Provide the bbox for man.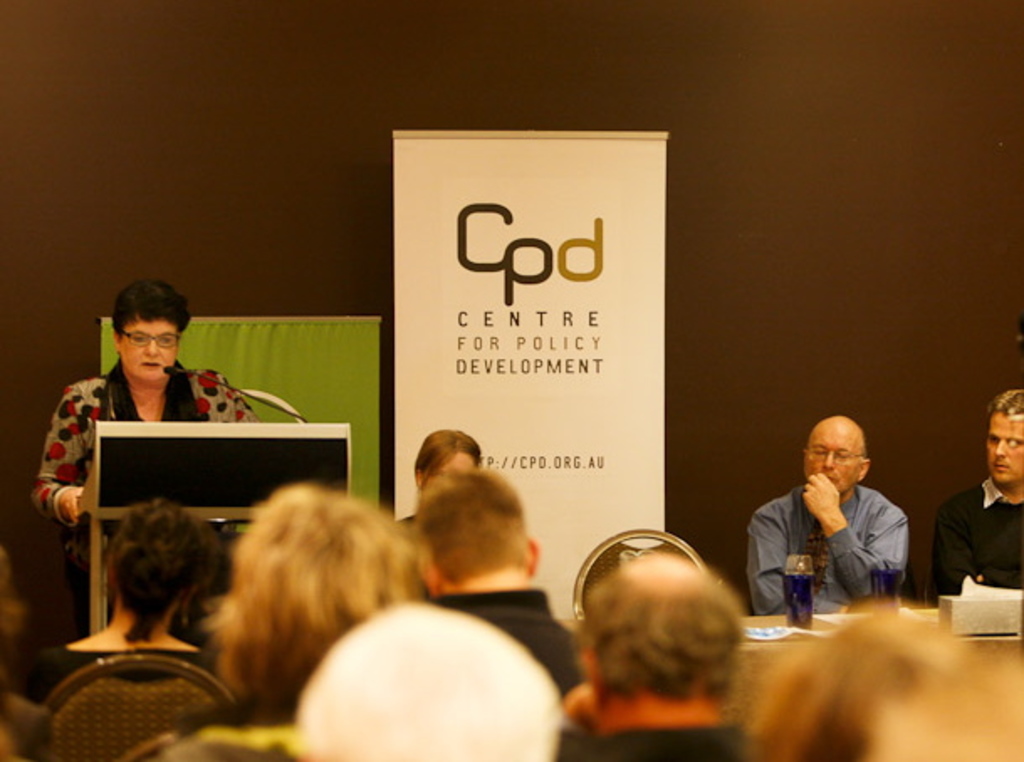
937/391/1022/604.
